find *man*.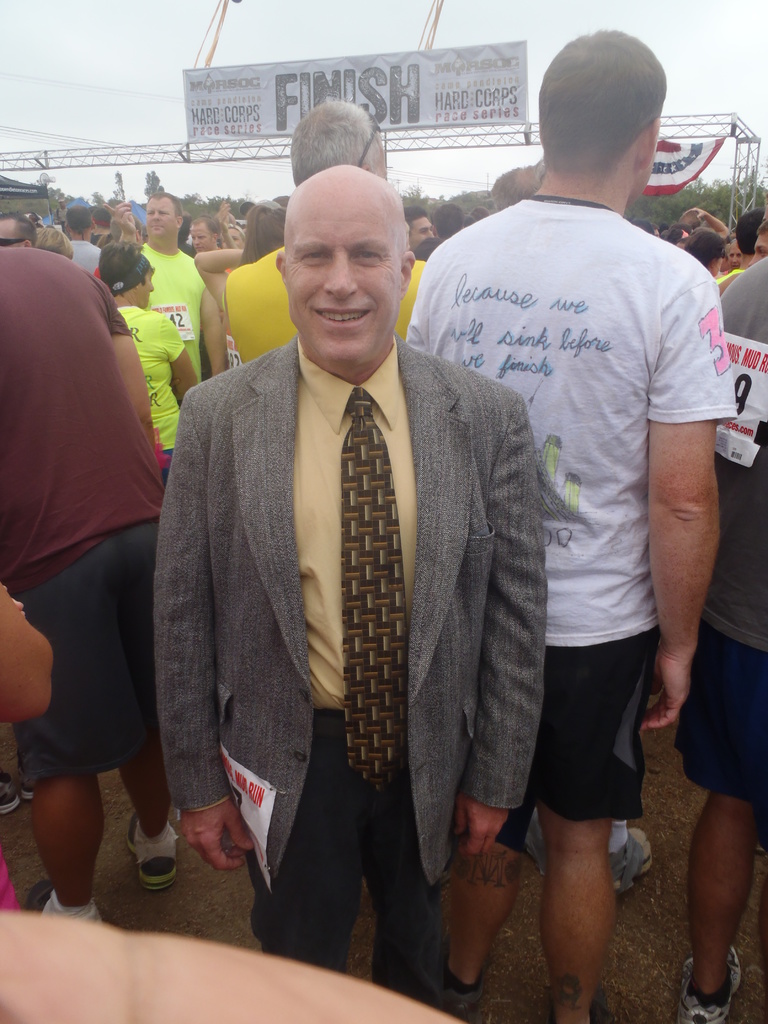
[415, 203, 462, 255].
